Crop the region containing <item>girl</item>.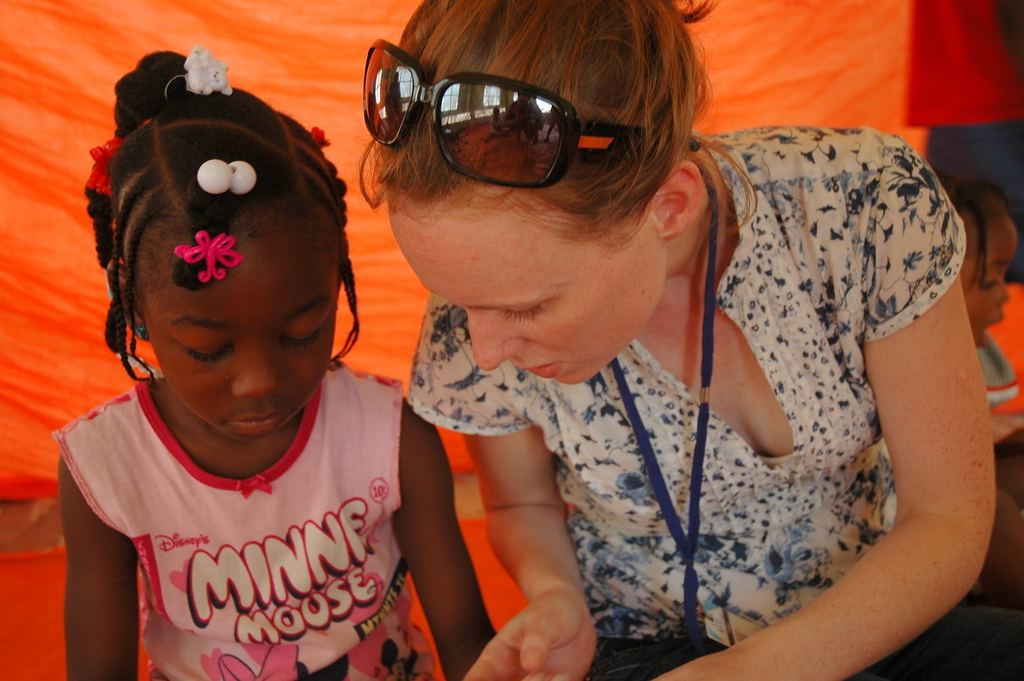
Crop region: locate(358, 0, 1023, 680).
